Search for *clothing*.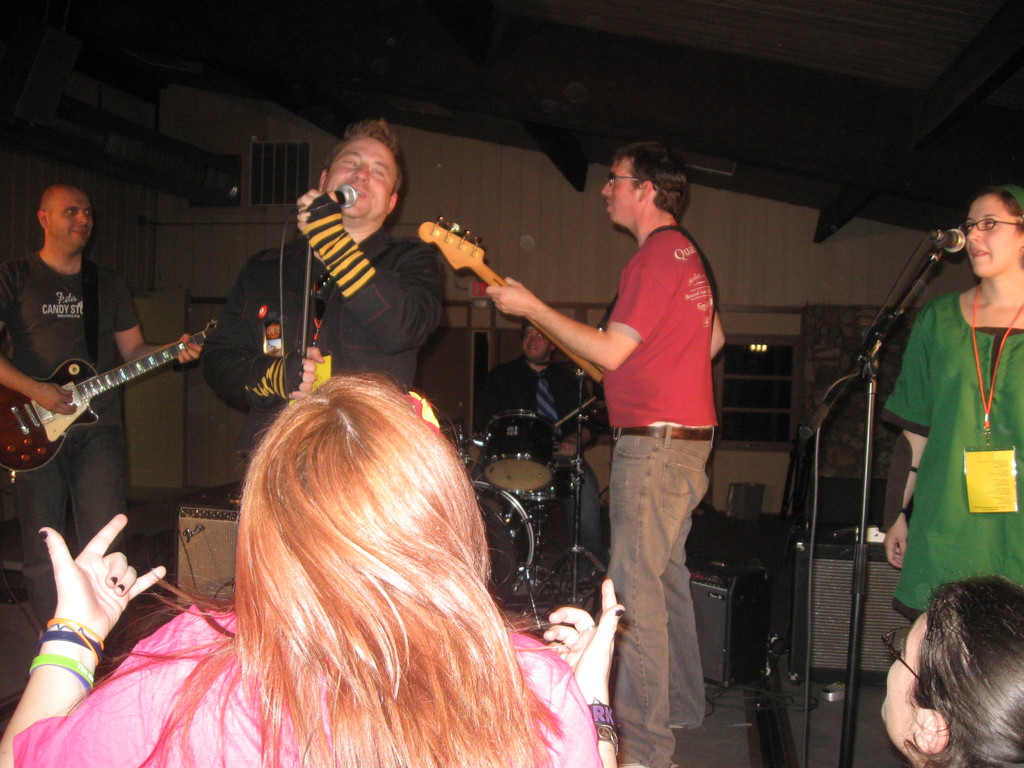
Found at 194 198 449 460.
